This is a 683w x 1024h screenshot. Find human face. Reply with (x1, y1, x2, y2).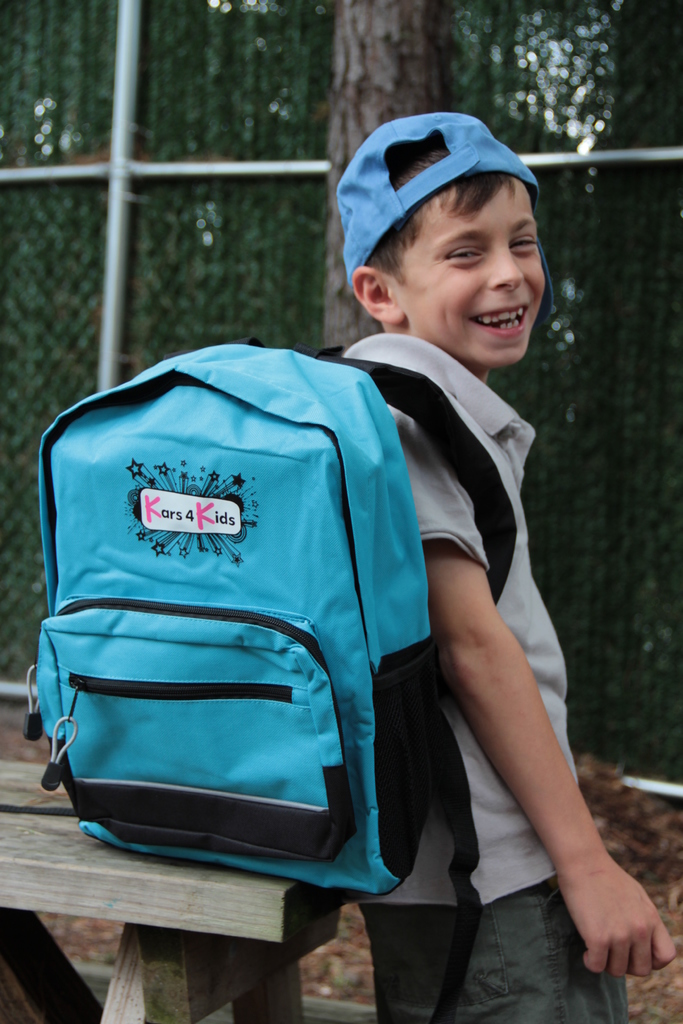
(397, 186, 550, 362).
